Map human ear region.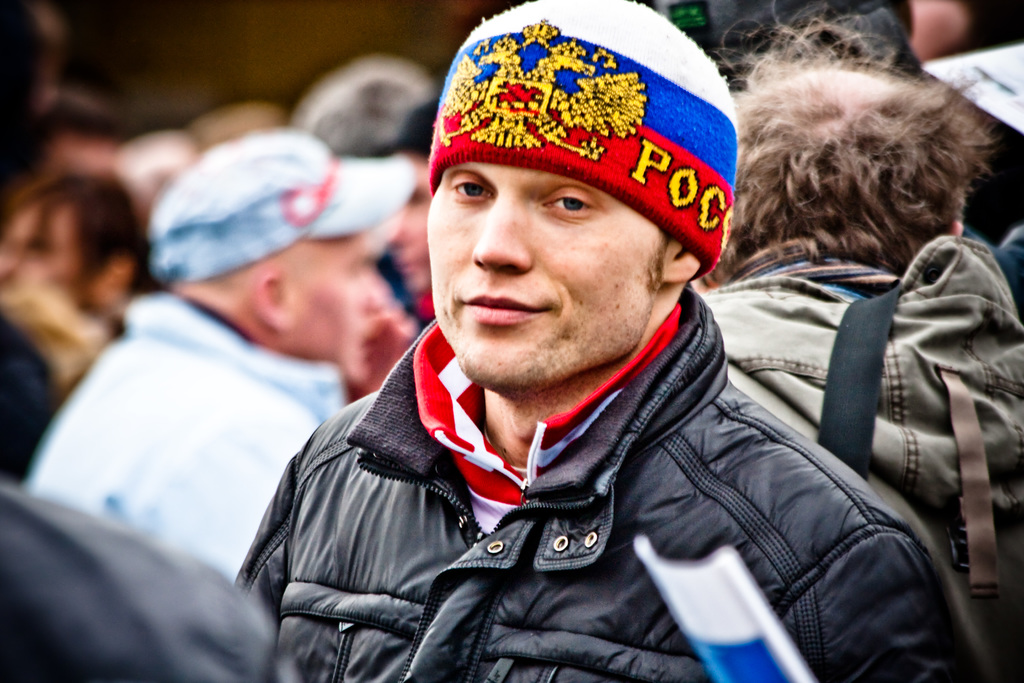
Mapped to (949, 219, 966, 236).
